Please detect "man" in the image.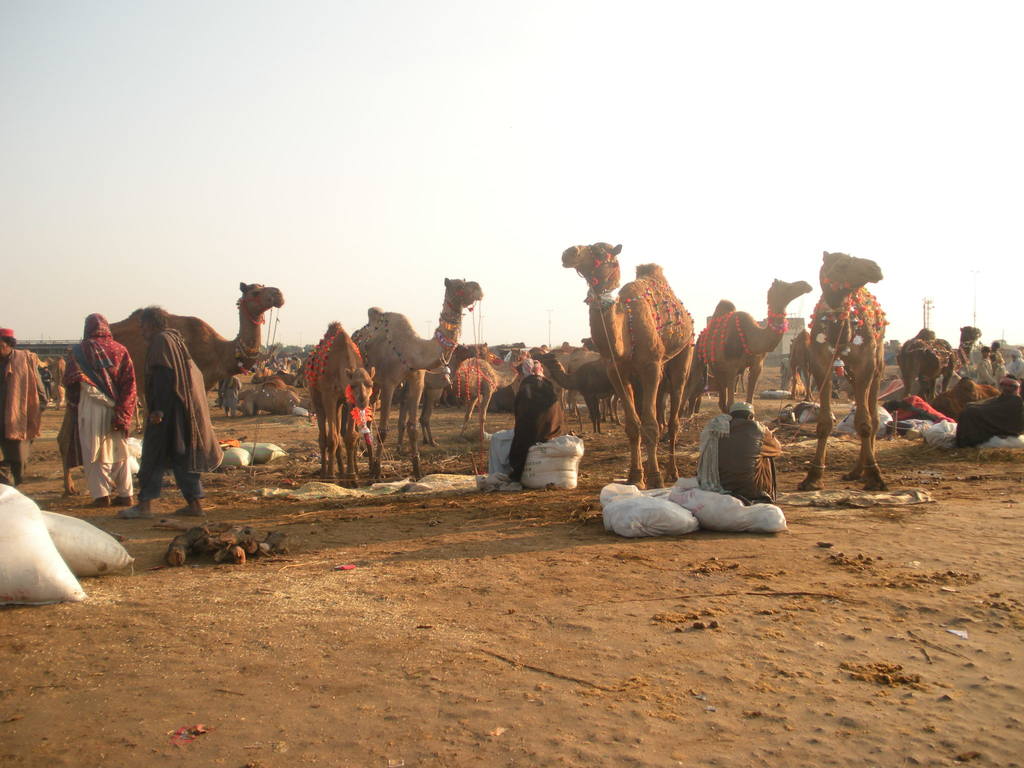
detection(1005, 346, 1023, 376).
